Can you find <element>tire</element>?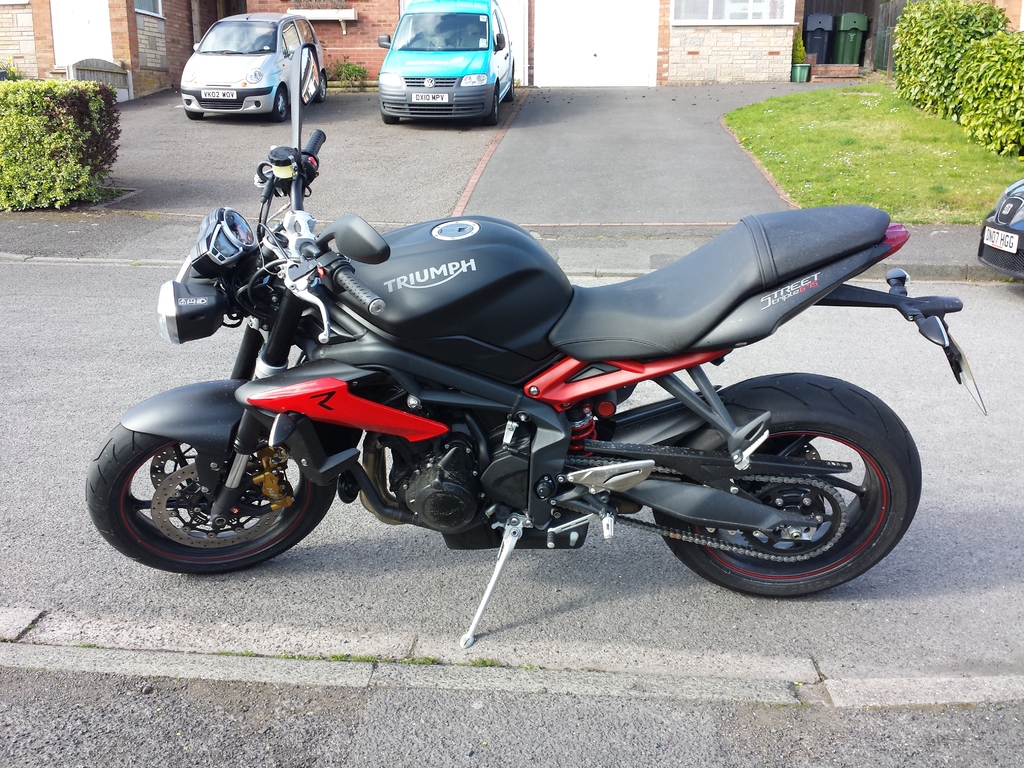
Yes, bounding box: rect(311, 76, 328, 101).
